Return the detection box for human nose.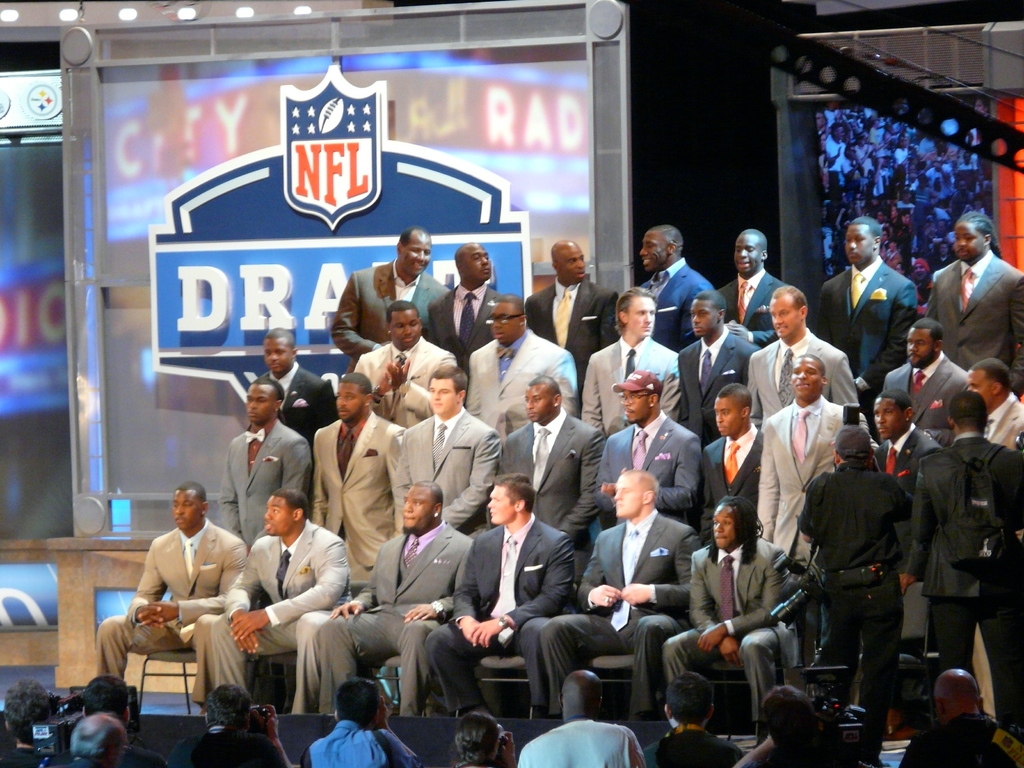
locate(614, 491, 624, 502).
